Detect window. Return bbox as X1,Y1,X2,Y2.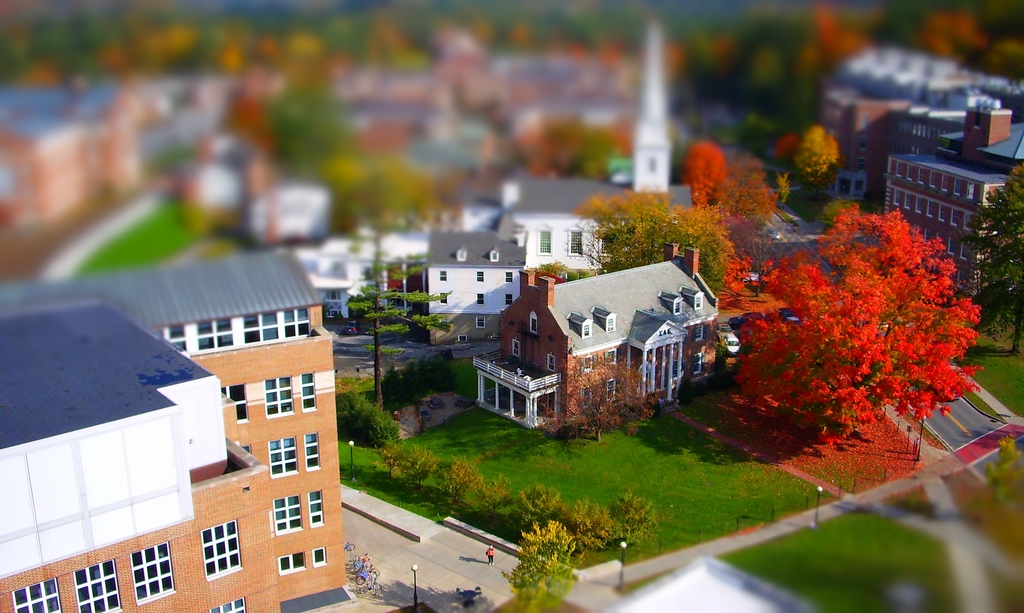
892,190,900,203.
